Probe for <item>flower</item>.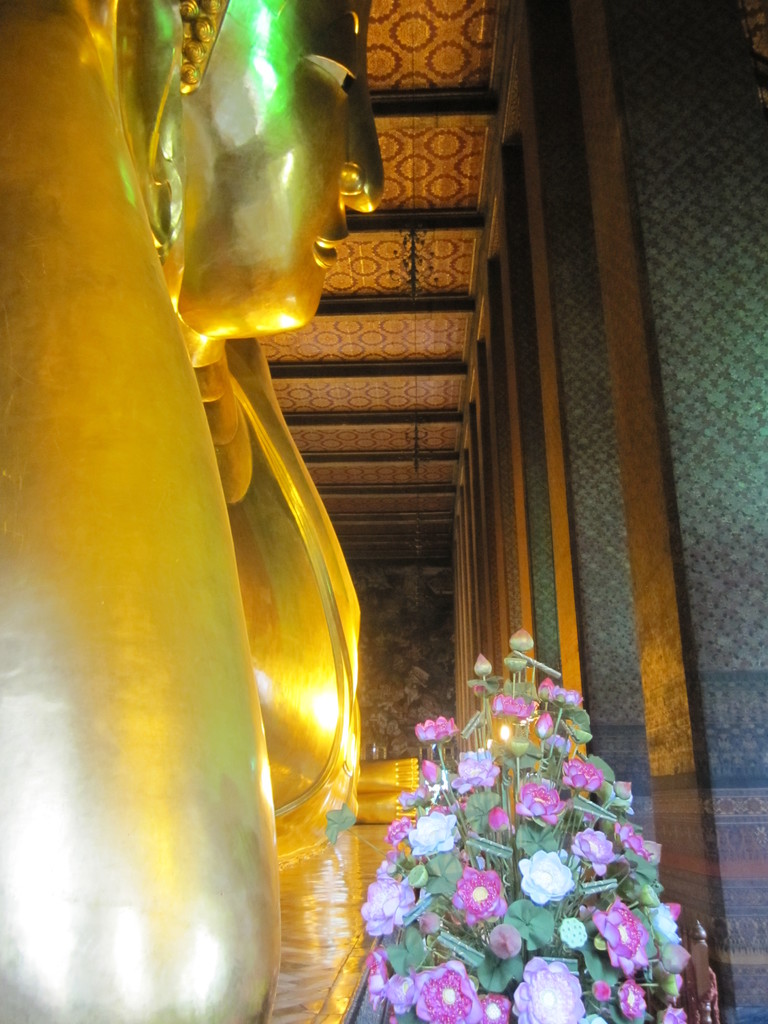
Probe result: left=493, top=688, right=533, bottom=724.
